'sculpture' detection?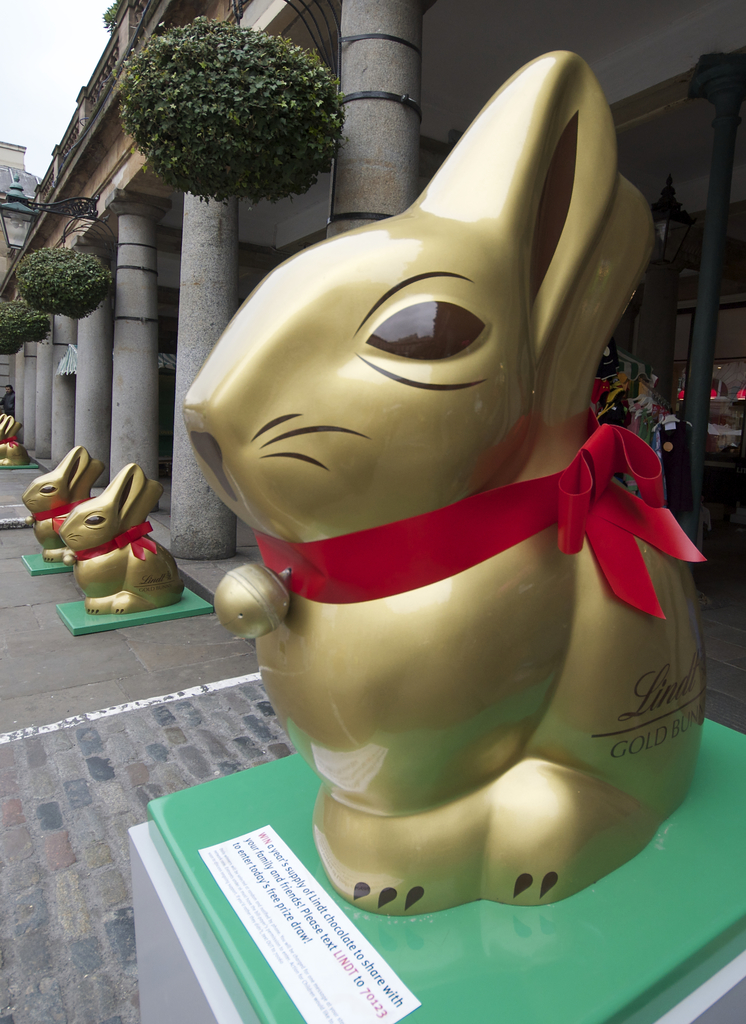
x1=18 y1=439 x2=106 y2=570
